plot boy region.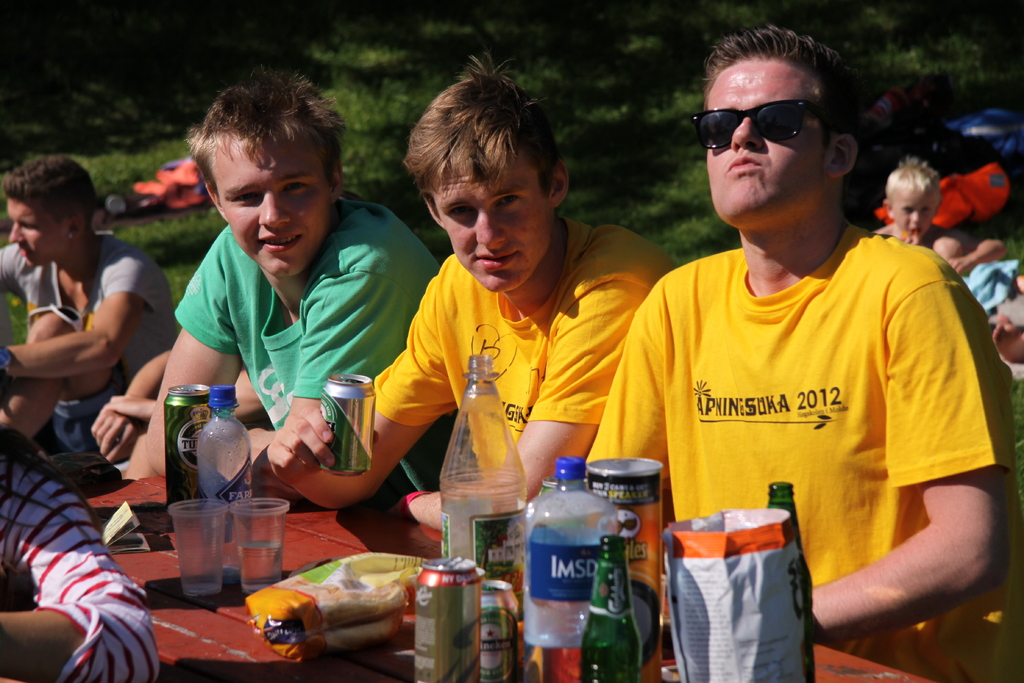
Plotted at <box>258,64,682,532</box>.
